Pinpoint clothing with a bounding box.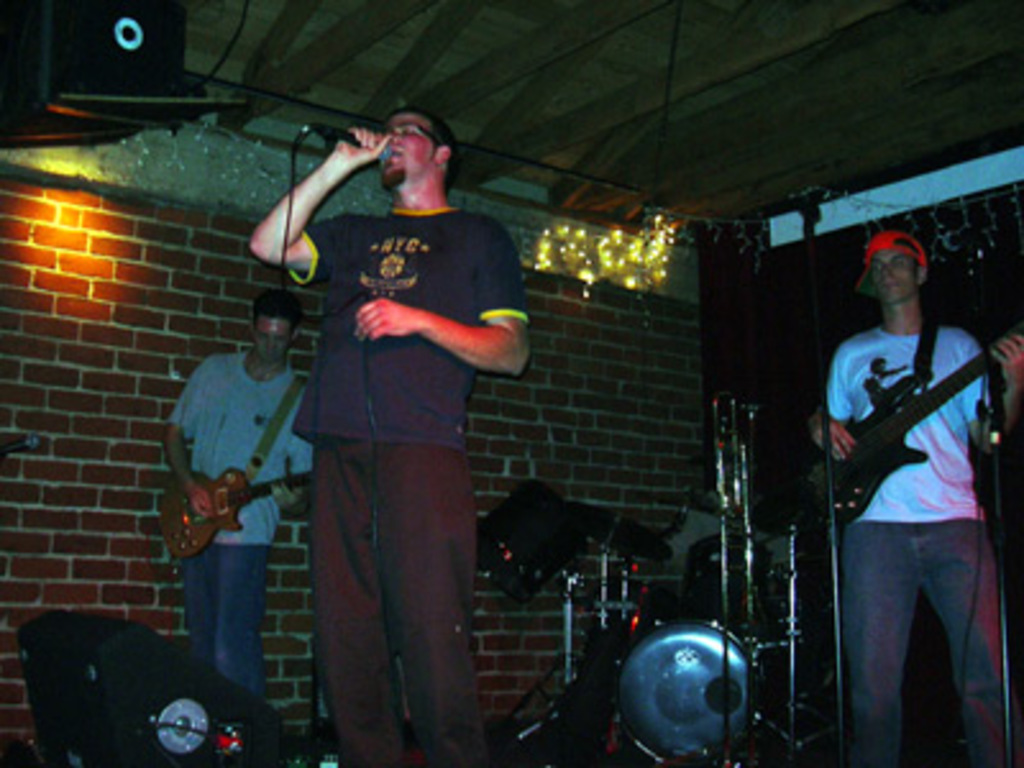
box(832, 325, 1006, 765).
